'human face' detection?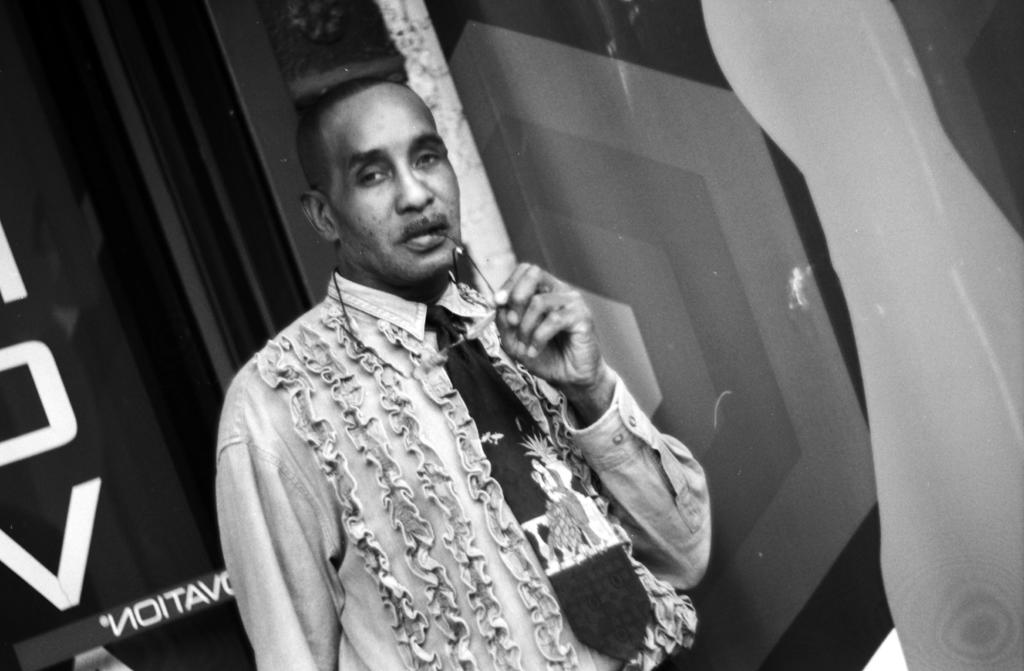
<region>330, 88, 466, 288</region>
